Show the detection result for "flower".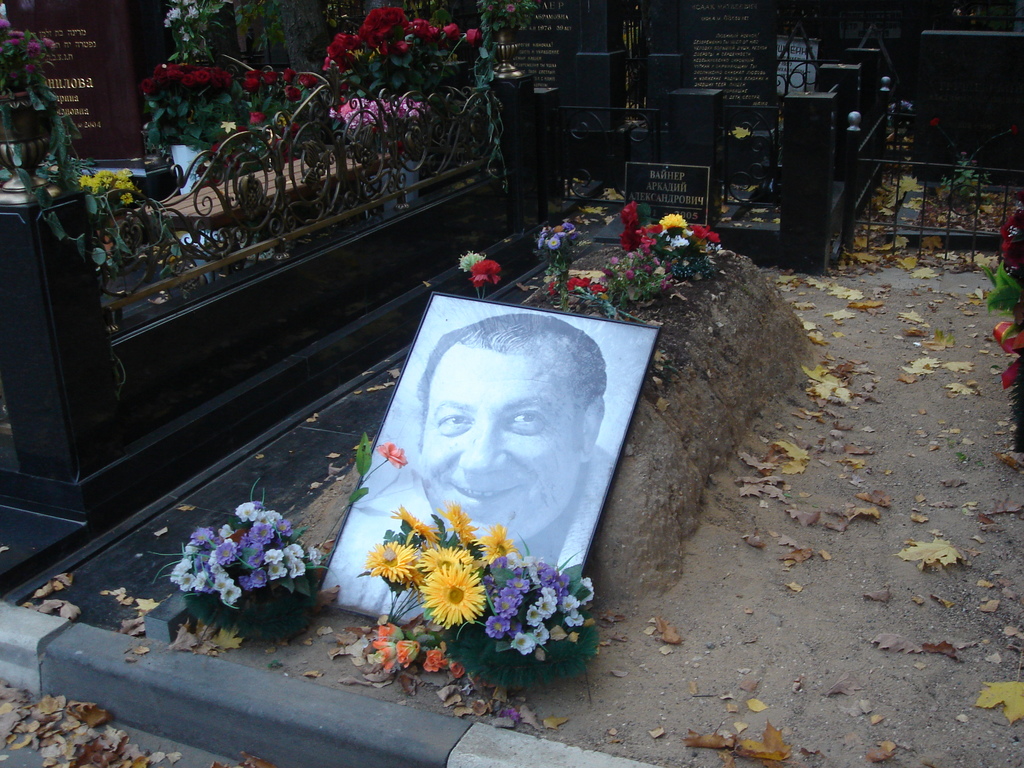
x1=376 y1=622 x2=410 y2=645.
